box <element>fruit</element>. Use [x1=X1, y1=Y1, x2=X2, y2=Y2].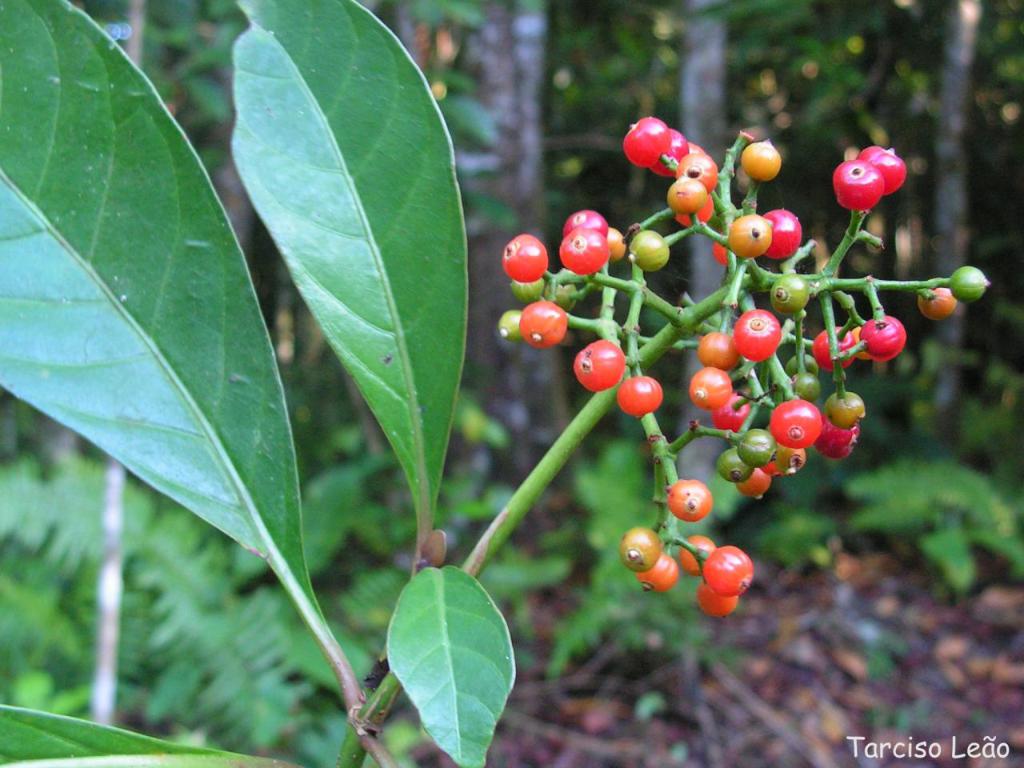
[x1=920, y1=284, x2=956, y2=318].
